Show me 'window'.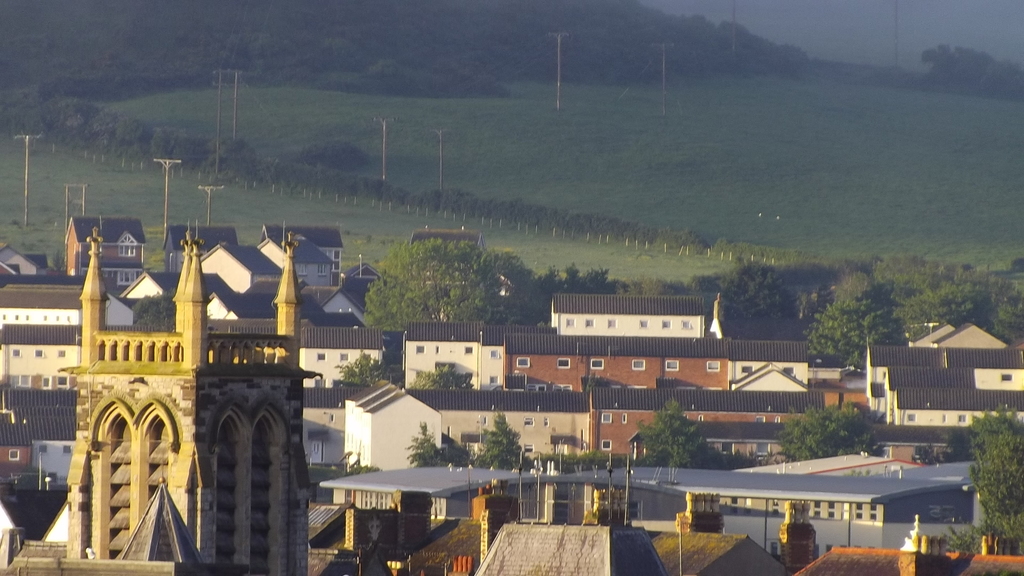
'window' is here: bbox=[557, 358, 570, 369].
